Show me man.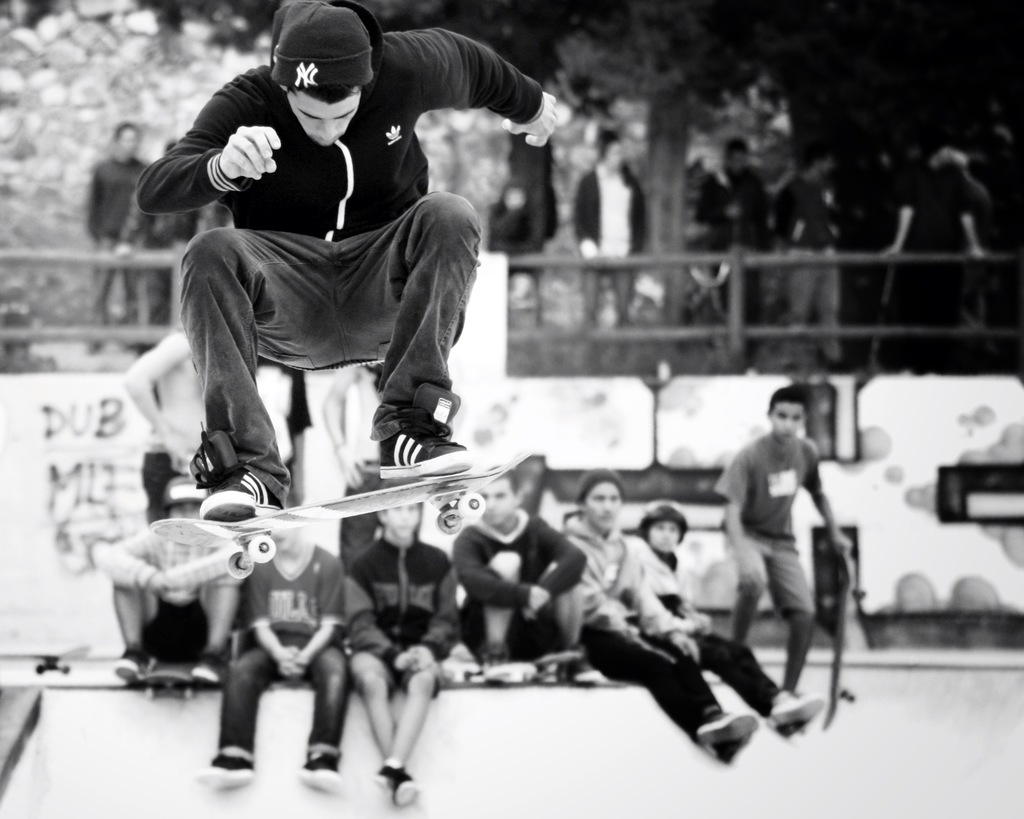
man is here: crop(344, 480, 459, 804).
